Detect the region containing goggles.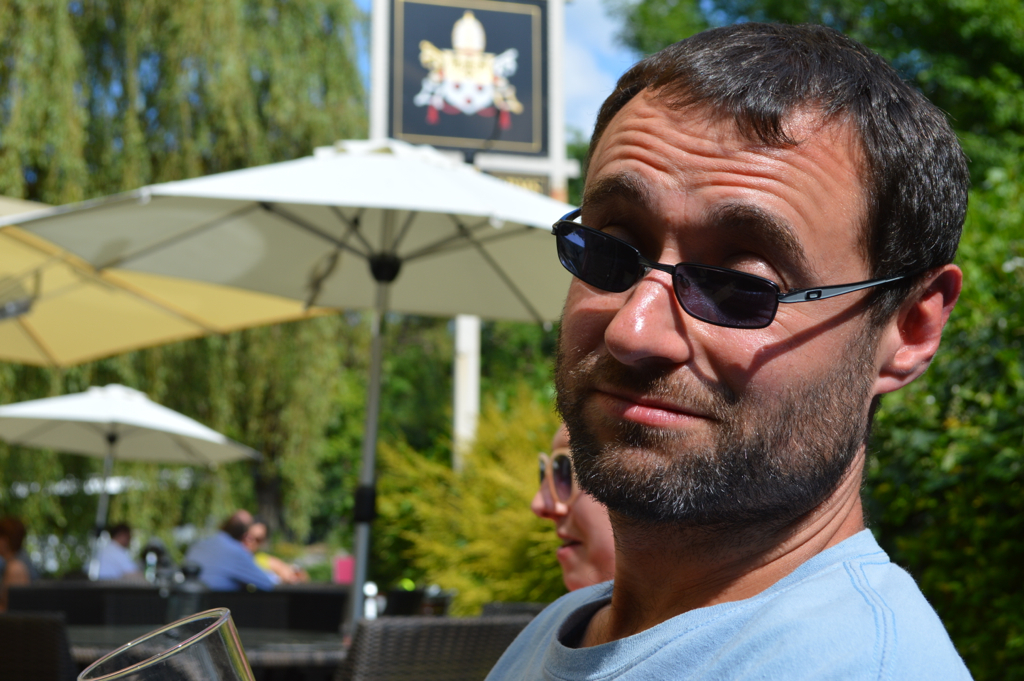
(left=568, top=221, right=904, bottom=328).
